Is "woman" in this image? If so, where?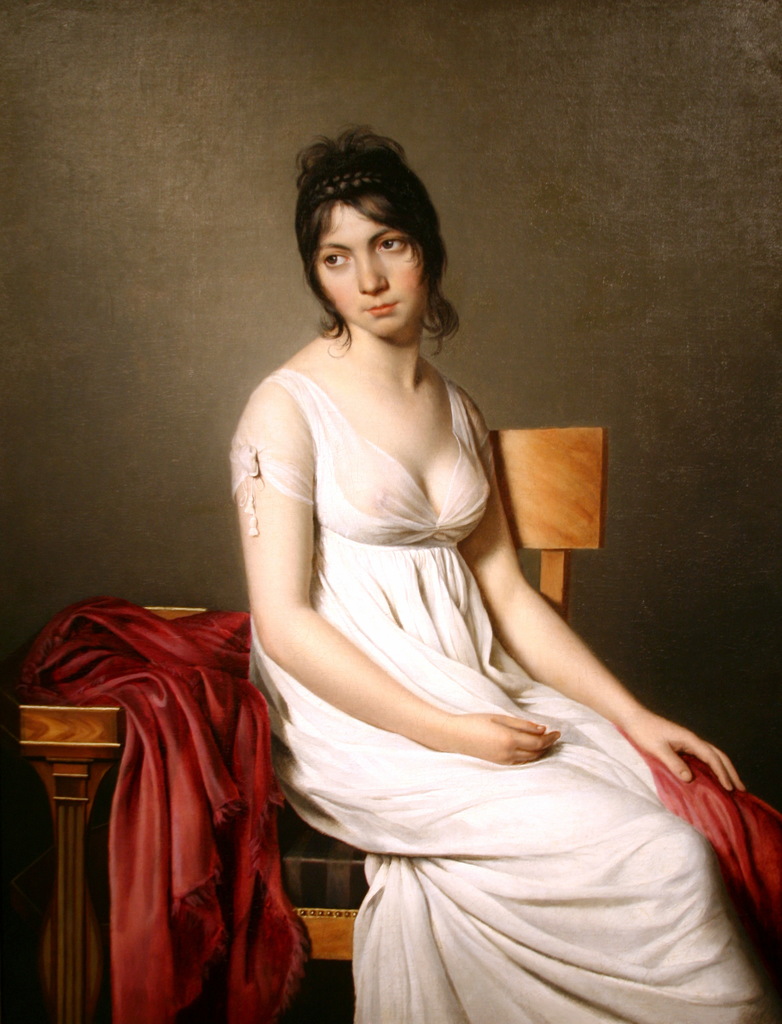
Yes, at <bbox>225, 124, 781, 1023</bbox>.
